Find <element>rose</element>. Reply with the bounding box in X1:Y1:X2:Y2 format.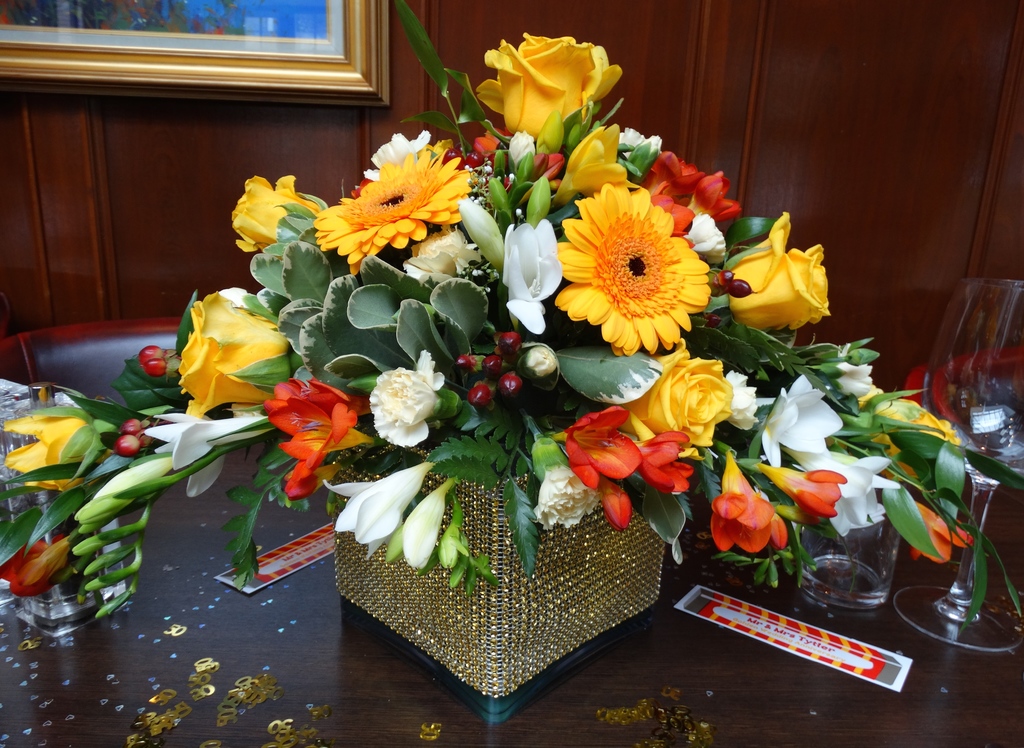
617:339:738:459.
